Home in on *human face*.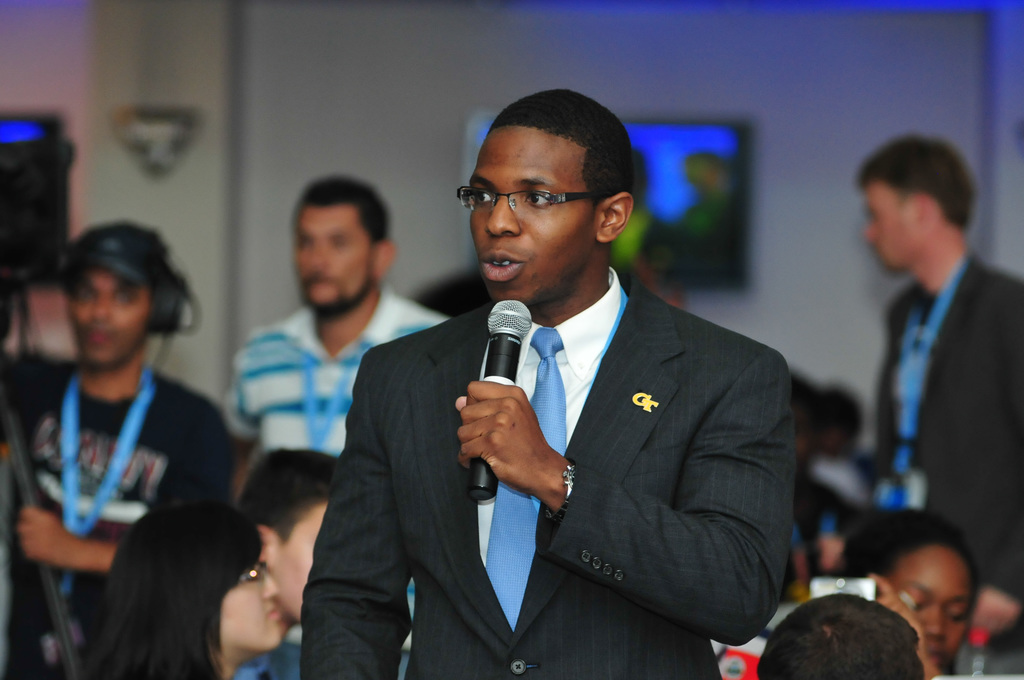
Homed in at crop(469, 126, 596, 311).
